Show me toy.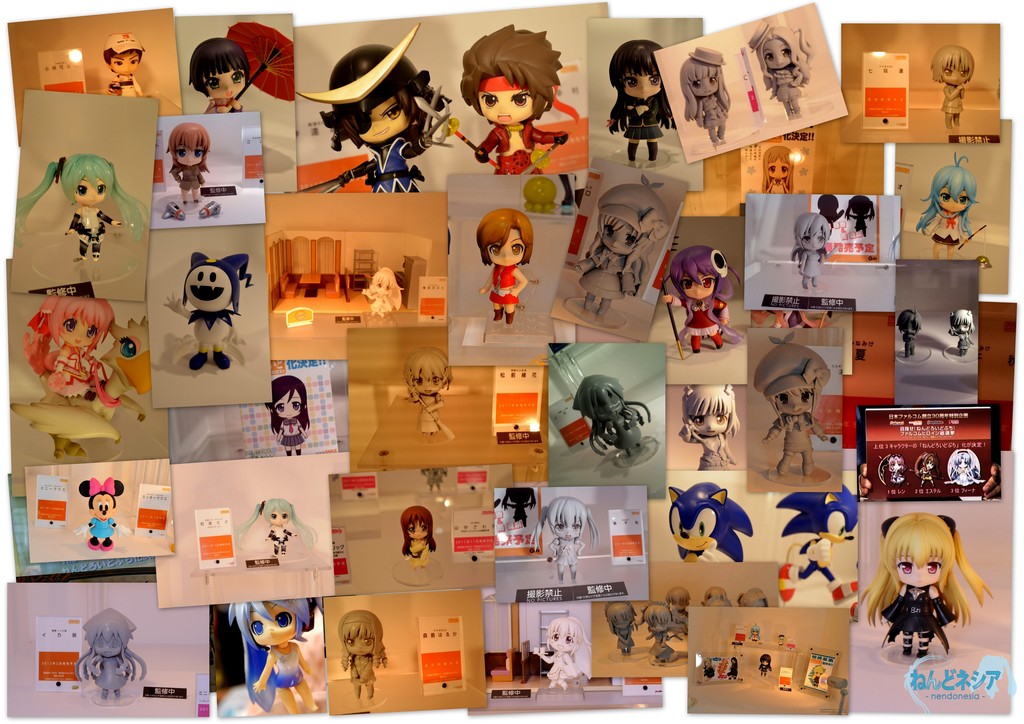
toy is here: 564, 175, 671, 330.
